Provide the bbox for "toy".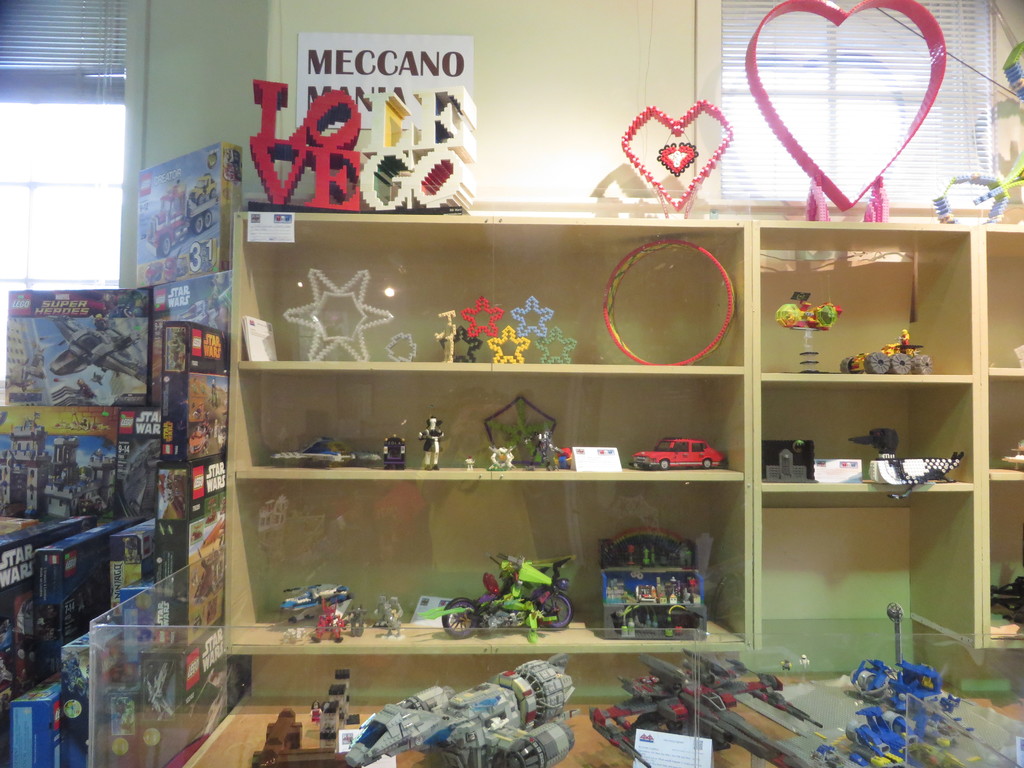
631,439,723,466.
